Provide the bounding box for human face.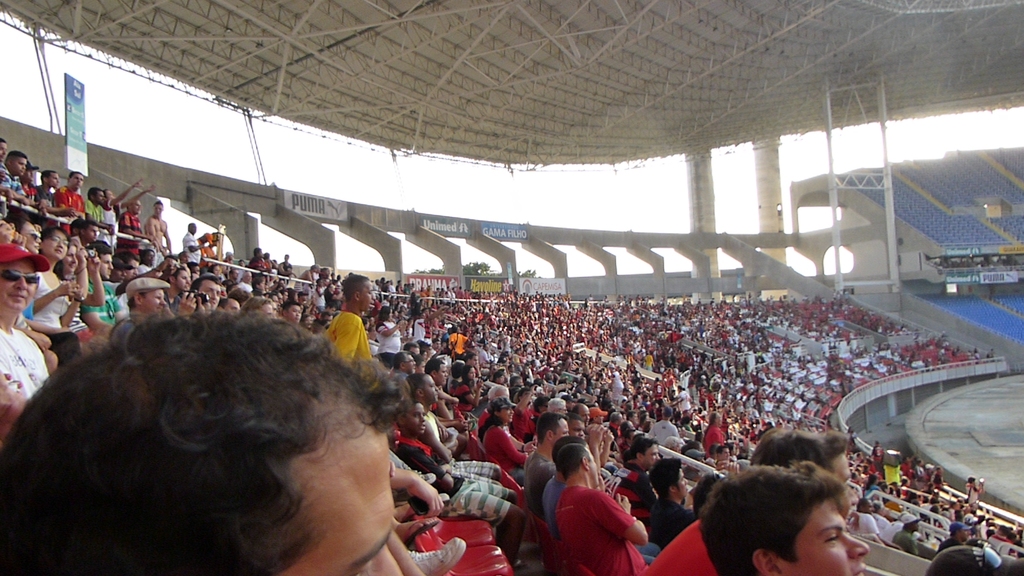
region(497, 402, 515, 428).
